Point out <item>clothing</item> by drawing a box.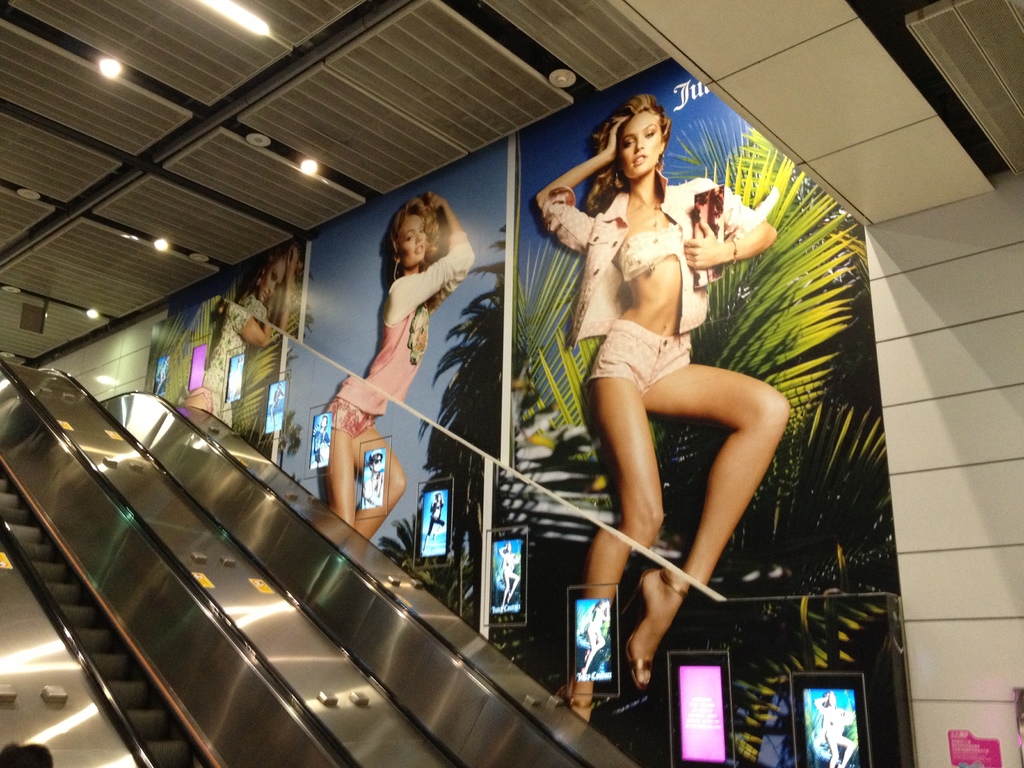
pyautogui.locateOnScreen(500, 546, 520, 573).
